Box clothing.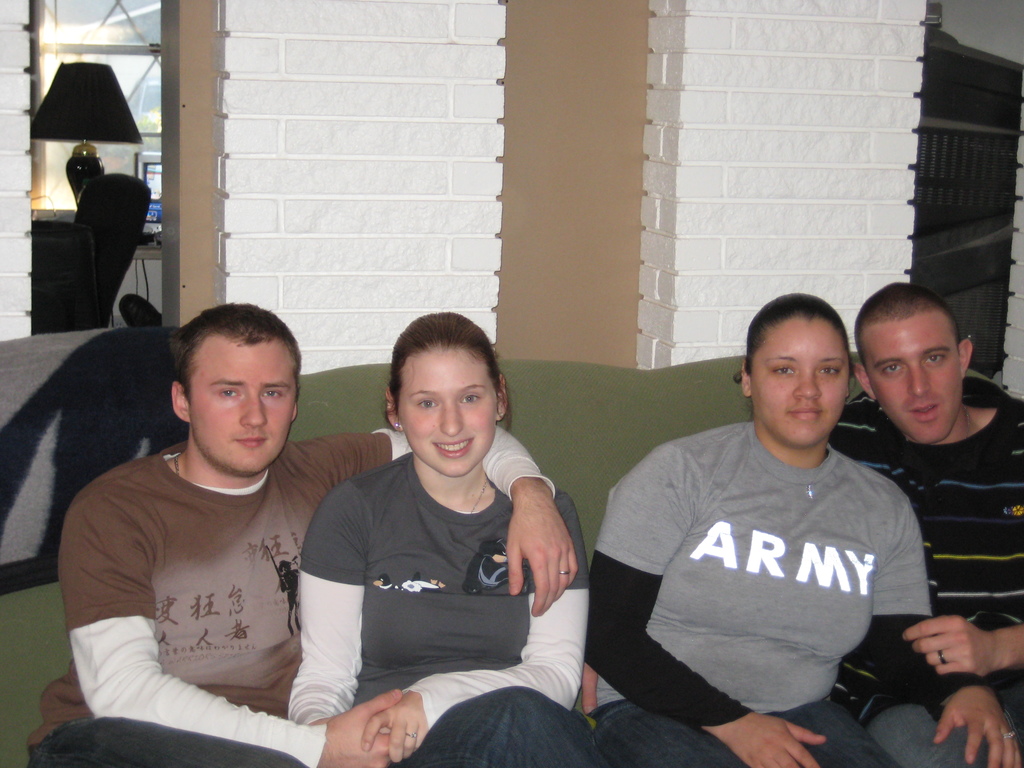
29,420,555,767.
